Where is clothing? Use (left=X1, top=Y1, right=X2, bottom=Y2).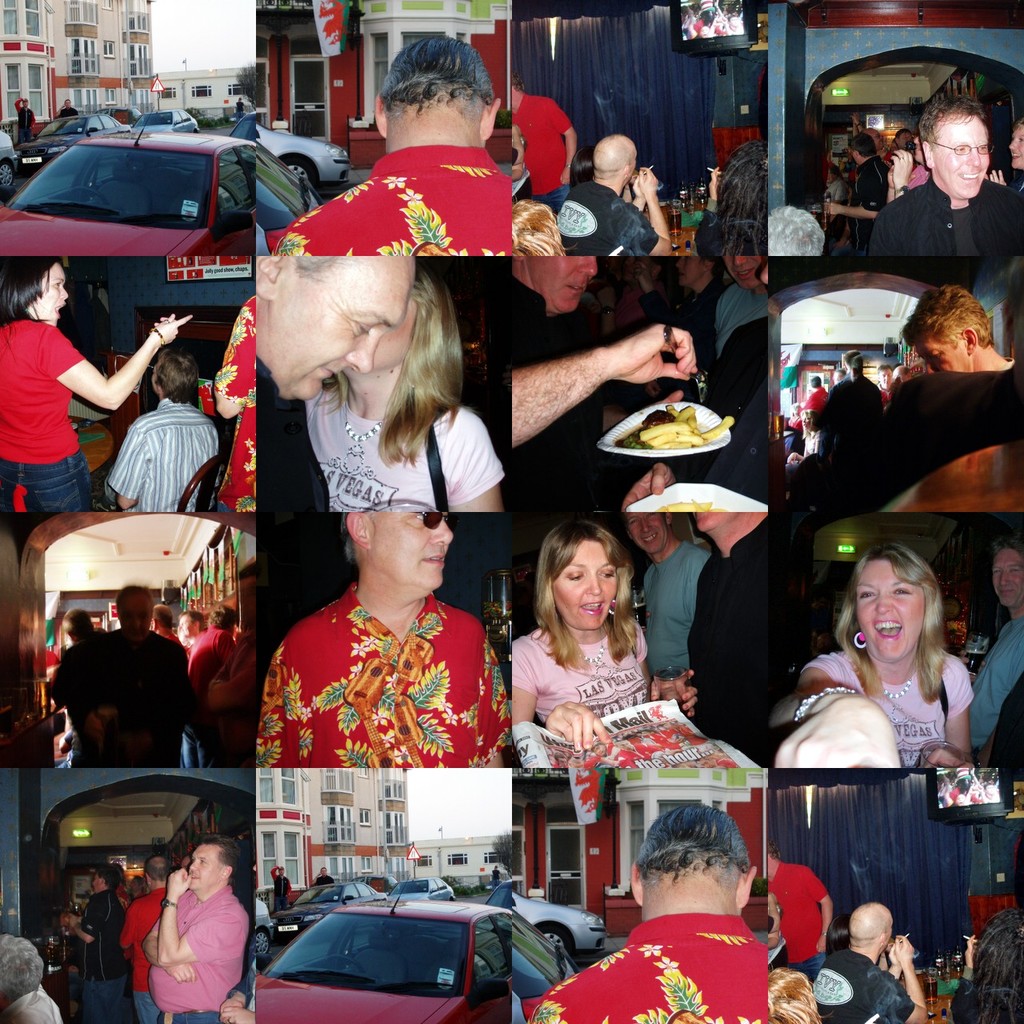
(left=514, top=132, right=534, bottom=204).
